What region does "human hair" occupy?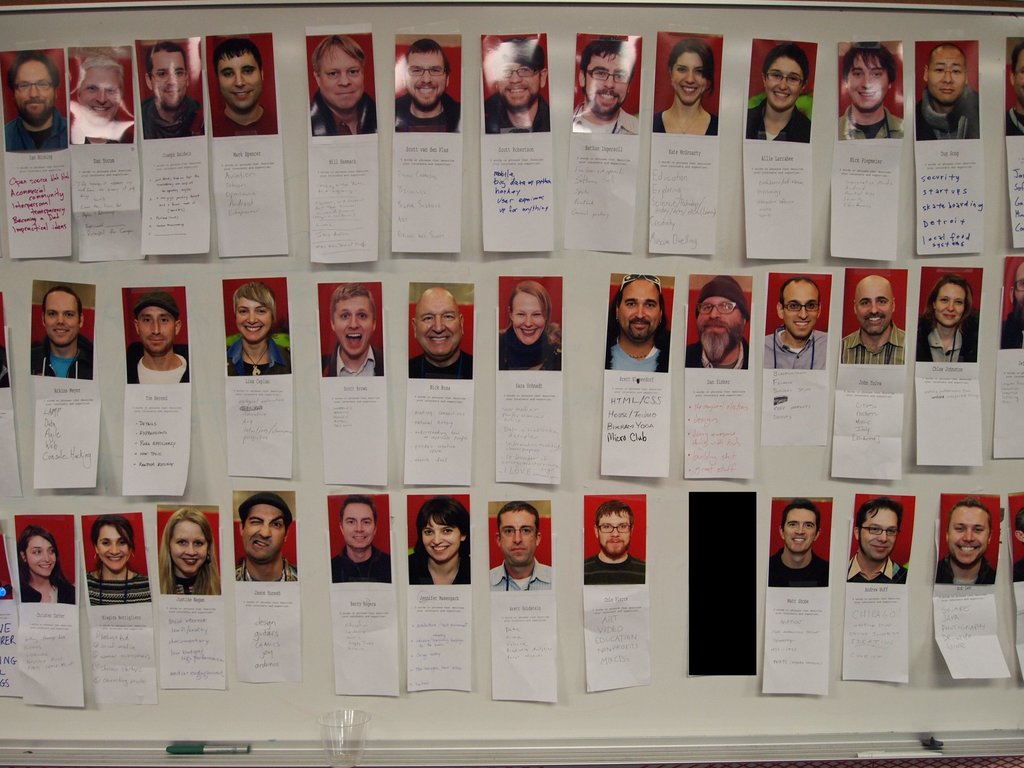
<region>854, 499, 906, 533</region>.
